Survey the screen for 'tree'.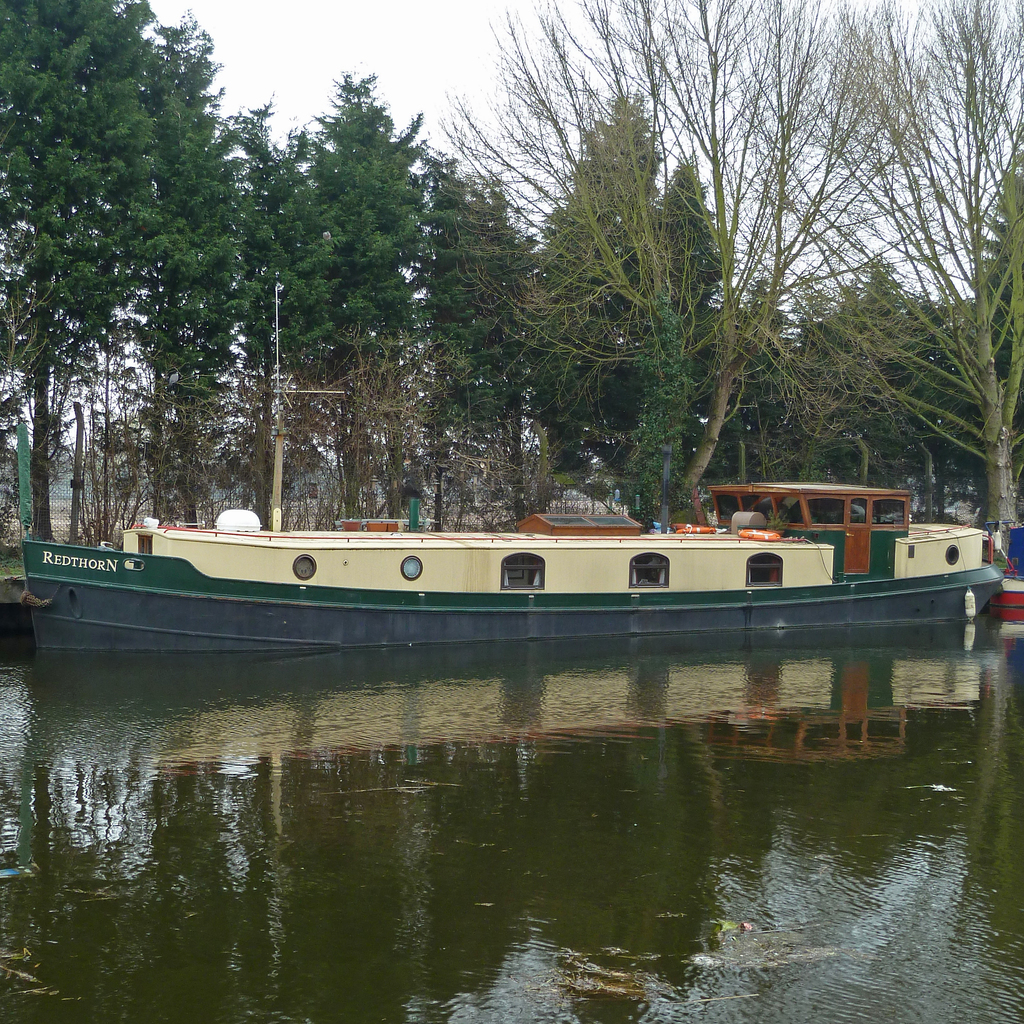
Survey found: [719, 269, 961, 503].
